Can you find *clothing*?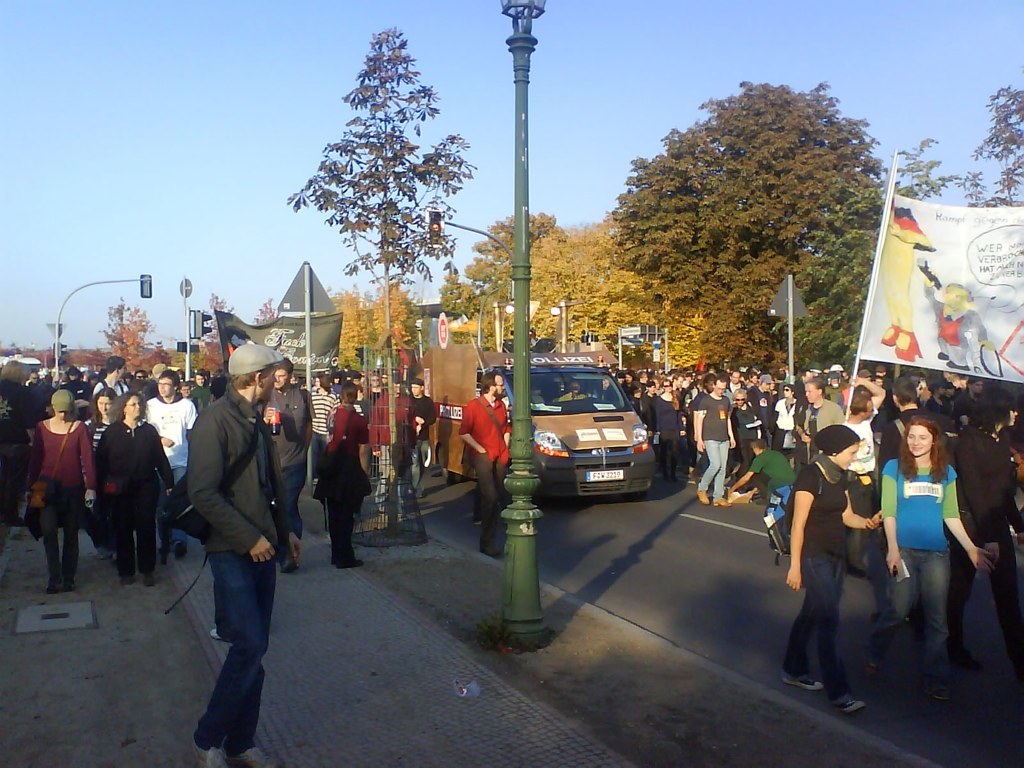
Yes, bounding box: {"left": 0, "top": 381, "right": 24, "bottom": 541}.
